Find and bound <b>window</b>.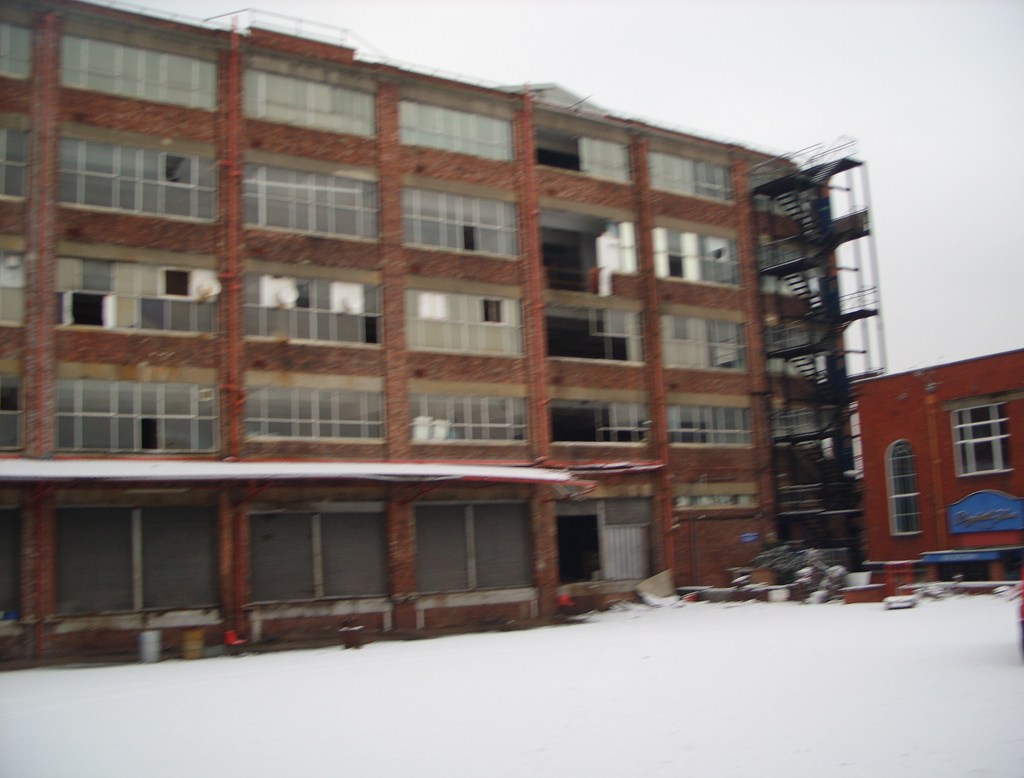
Bound: 59/136/218/223.
